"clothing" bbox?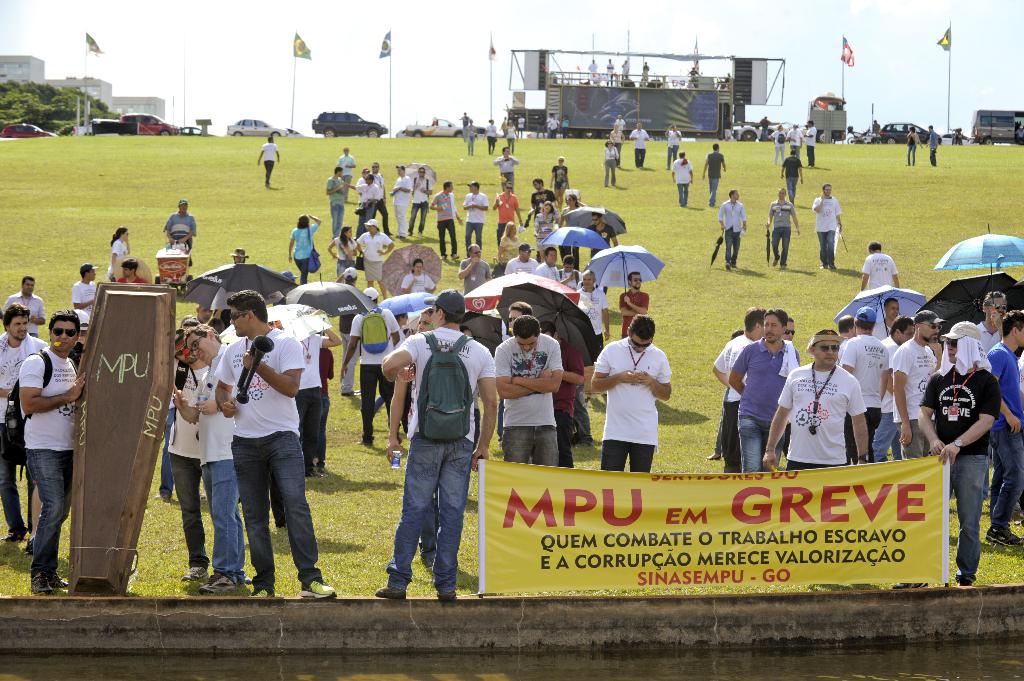
region(288, 224, 314, 280)
